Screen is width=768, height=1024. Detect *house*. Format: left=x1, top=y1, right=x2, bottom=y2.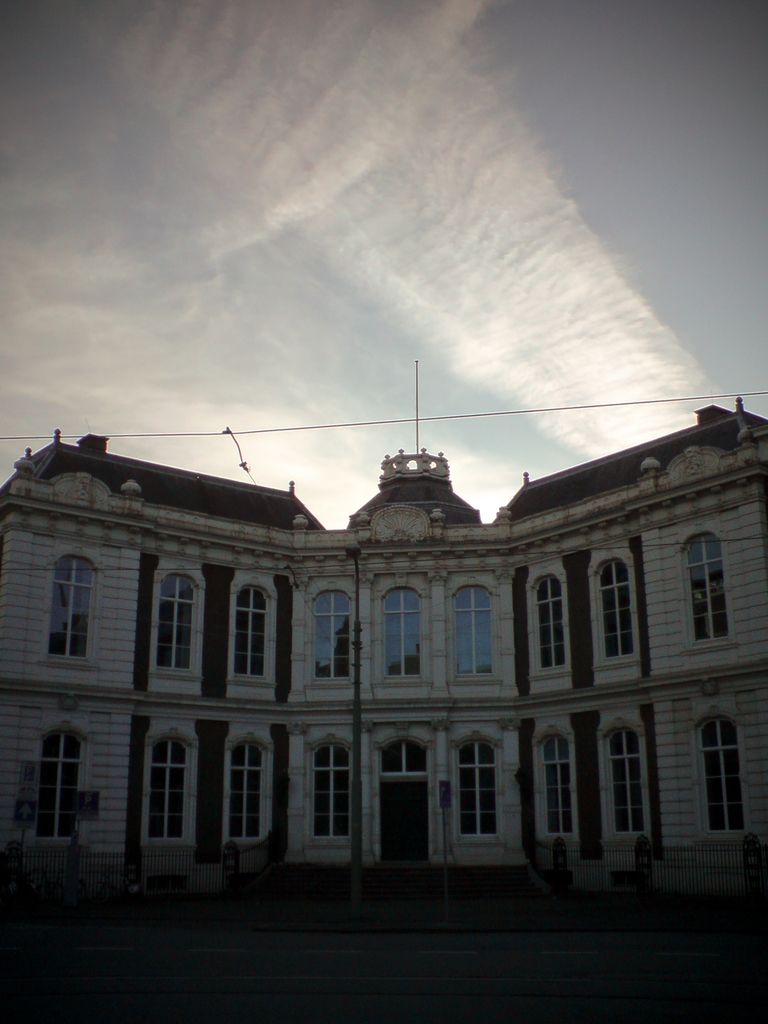
left=12, top=334, right=767, bottom=915.
